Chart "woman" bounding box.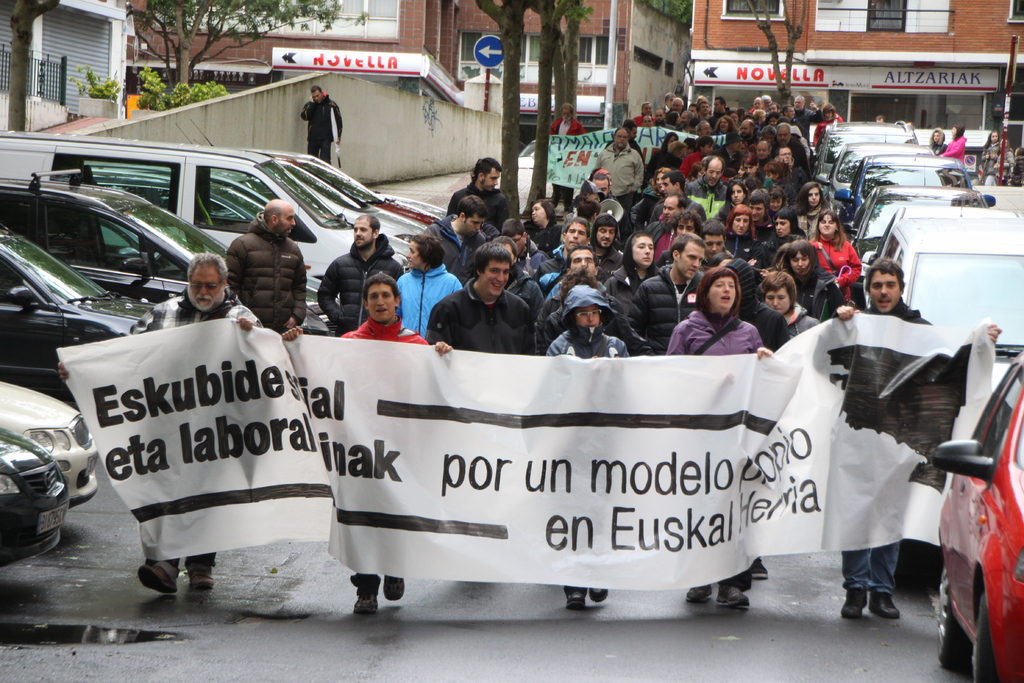
Charted: x1=980 y1=128 x2=1001 y2=185.
